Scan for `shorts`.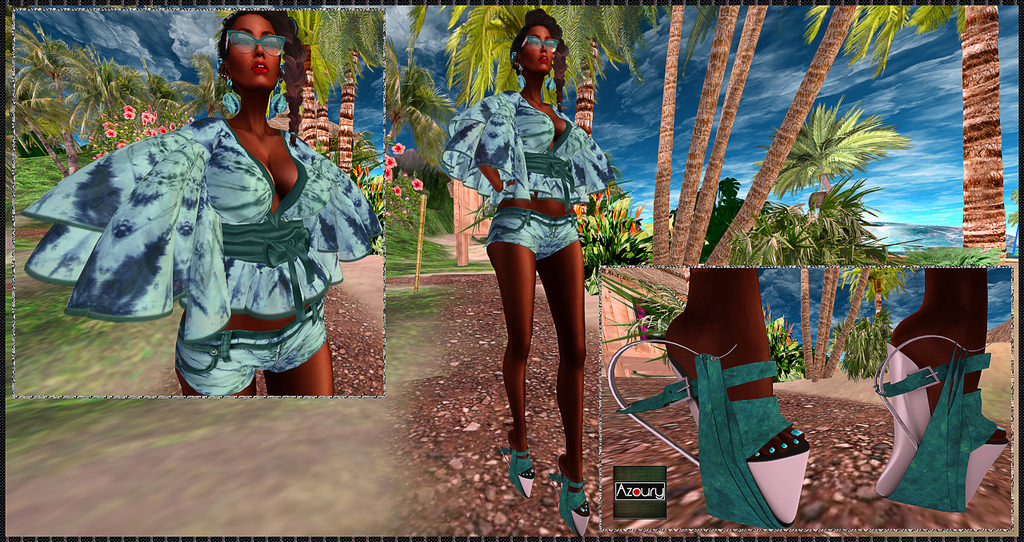
Scan result: 474,202,592,245.
